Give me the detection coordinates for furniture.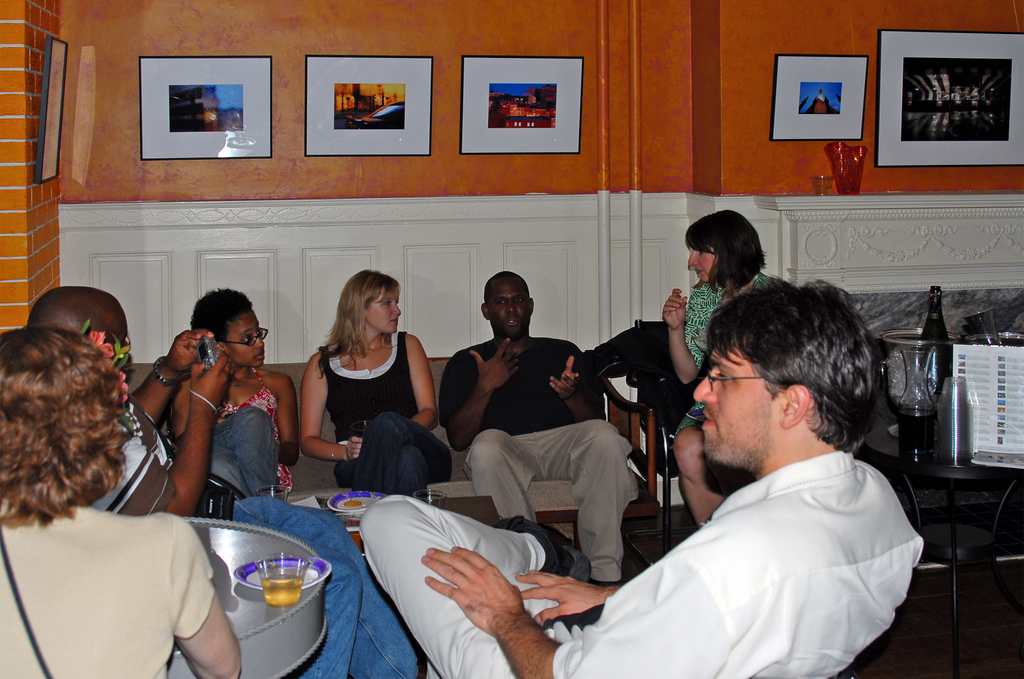
[left=877, top=470, right=963, bottom=678].
